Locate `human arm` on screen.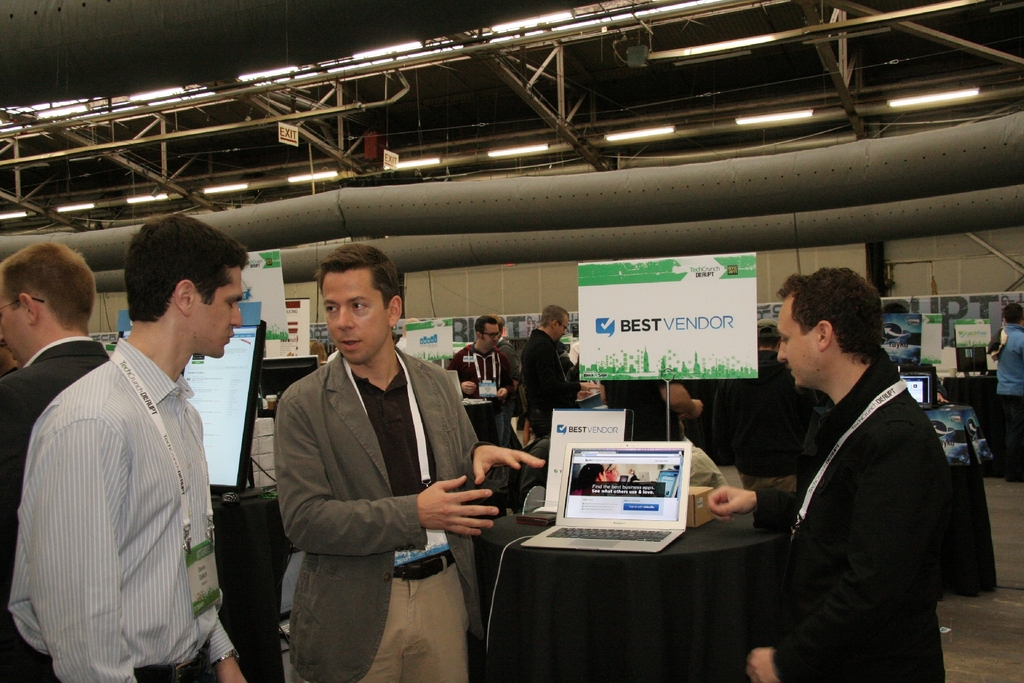
On screen at x1=740, y1=422, x2=950, y2=682.
